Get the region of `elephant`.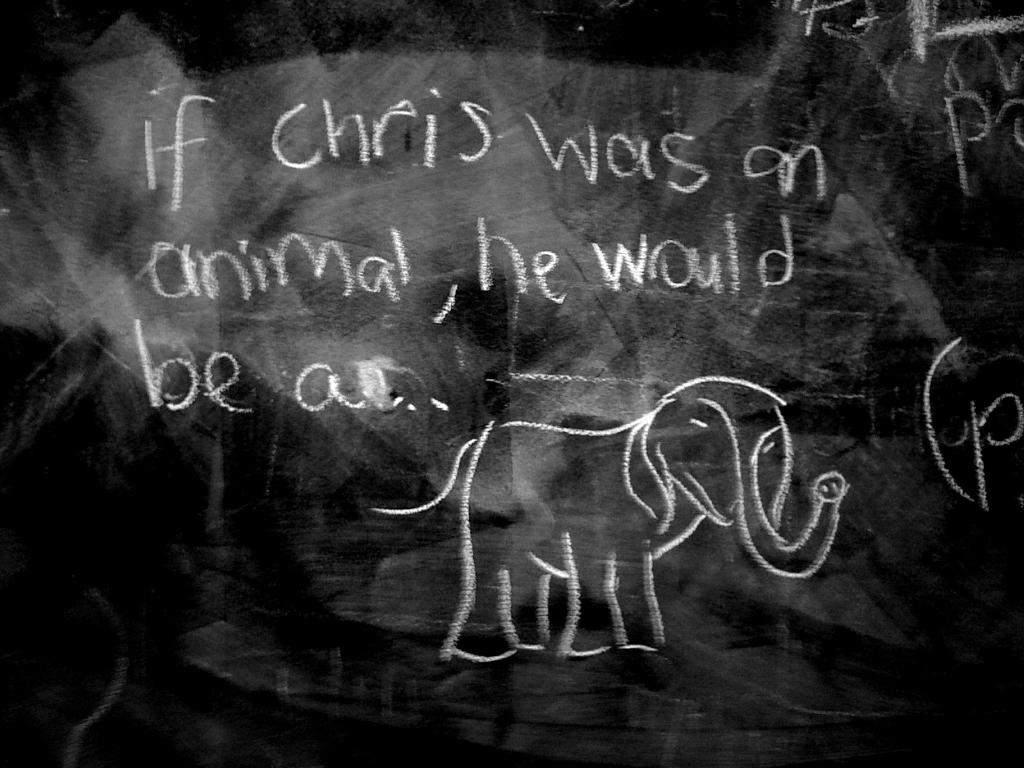
<box>428,390,819,647</box>.
